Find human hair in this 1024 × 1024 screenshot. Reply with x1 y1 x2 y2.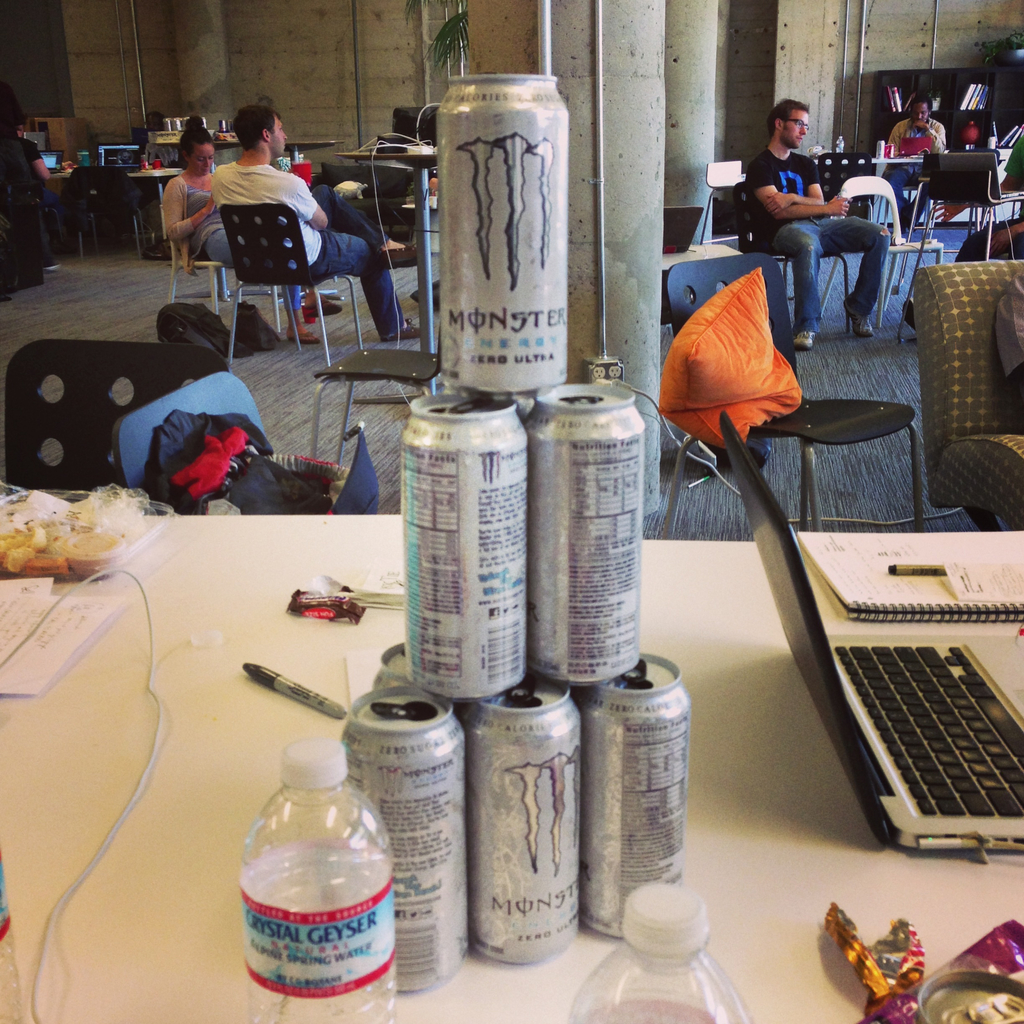
765 94 811 134.
